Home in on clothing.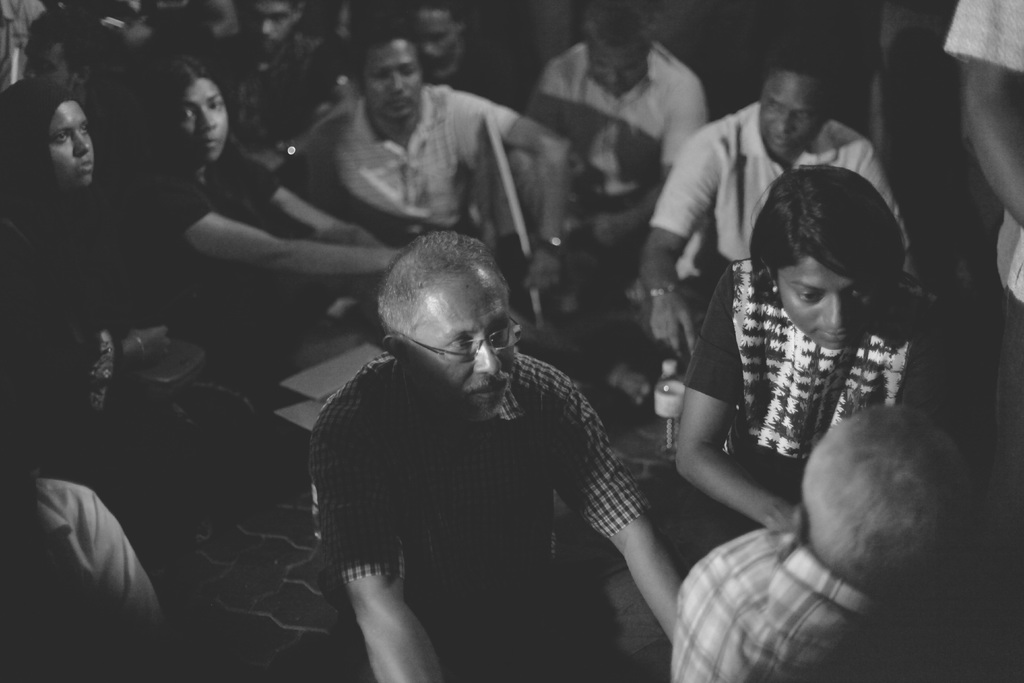
Homed in at x1=650 y1=103 x2=906 y2=273.
